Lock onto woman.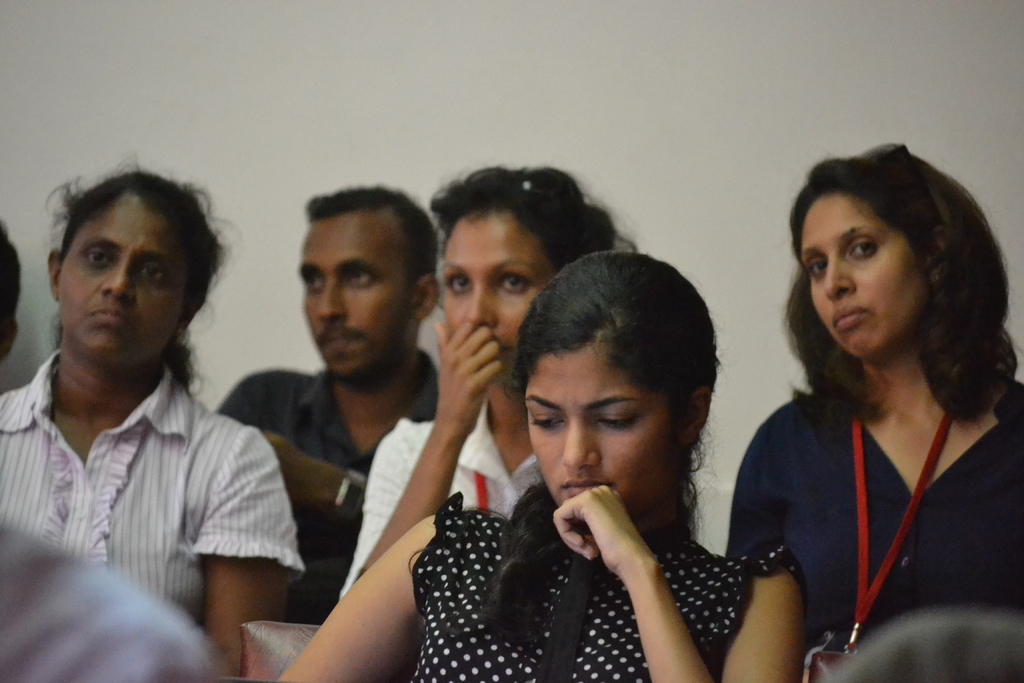
Locked: x1=717 y1=137 x2=1023 y2=682.
